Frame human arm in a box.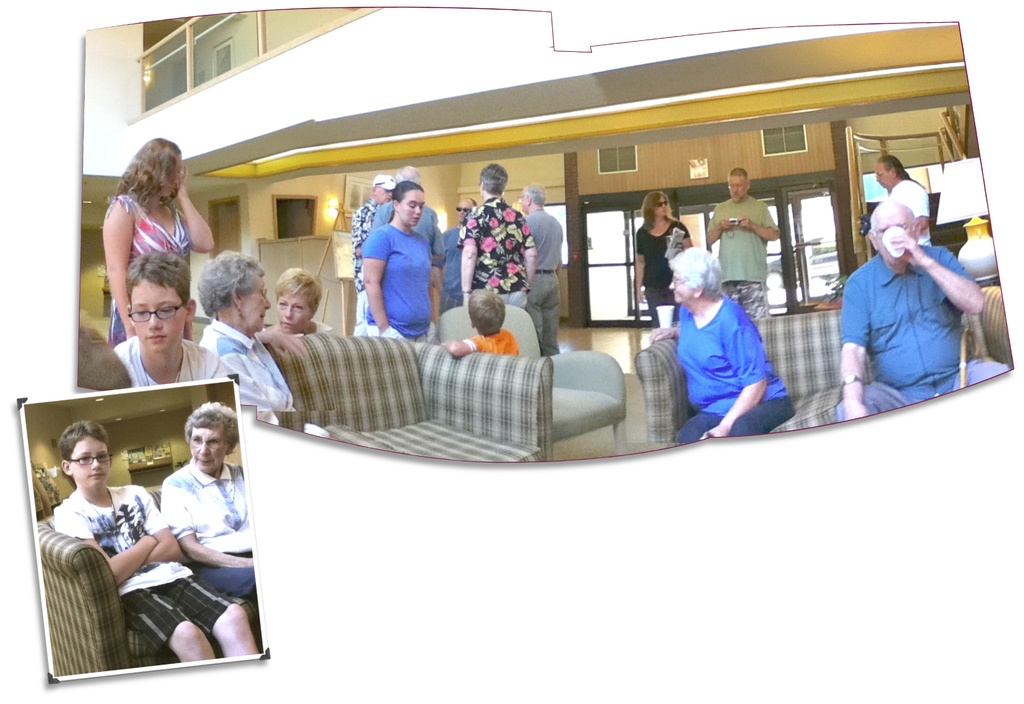
x1=524, y1=217, x2=535, y2=288.
